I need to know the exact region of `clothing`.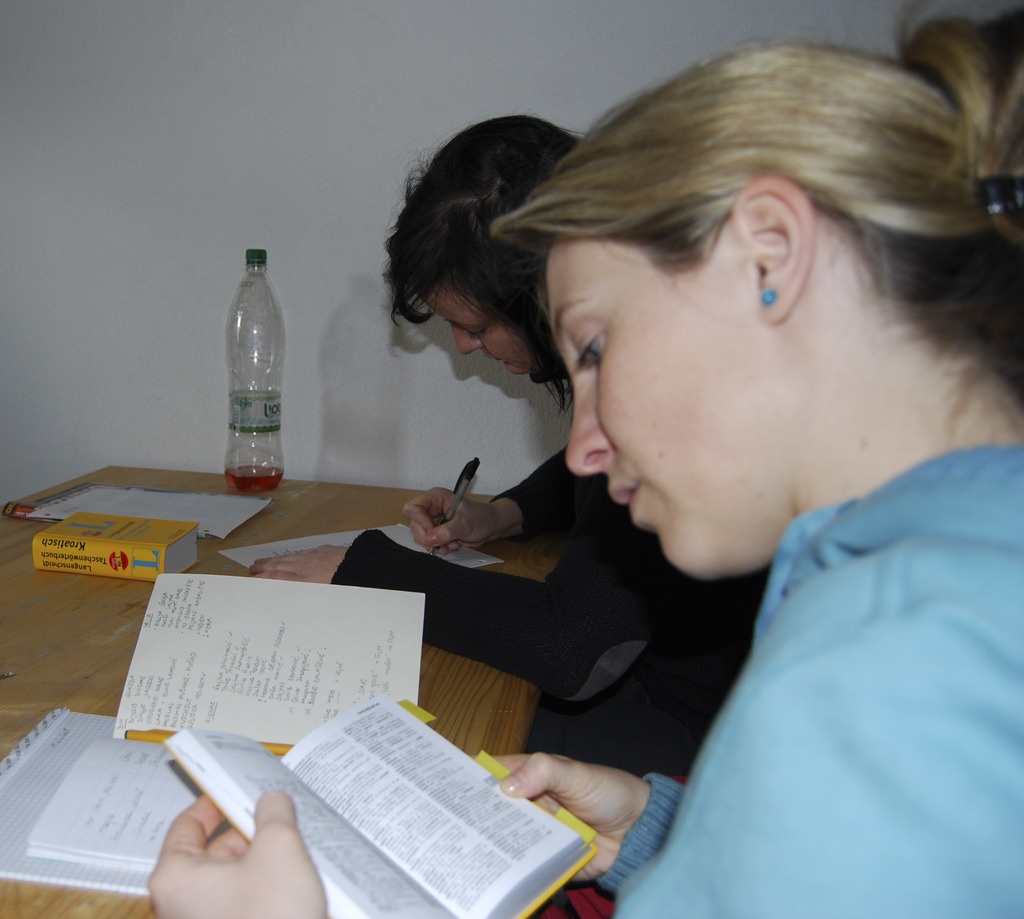
Region: BBox(332, 432, 783, 792).
